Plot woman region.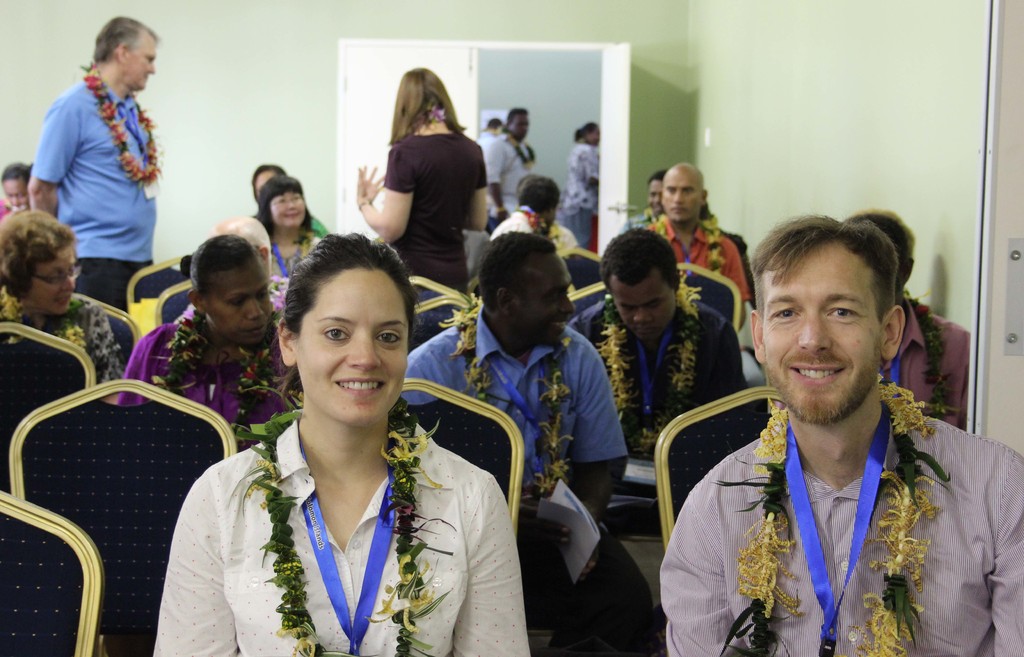
Plotted at 164,224,509,656.
